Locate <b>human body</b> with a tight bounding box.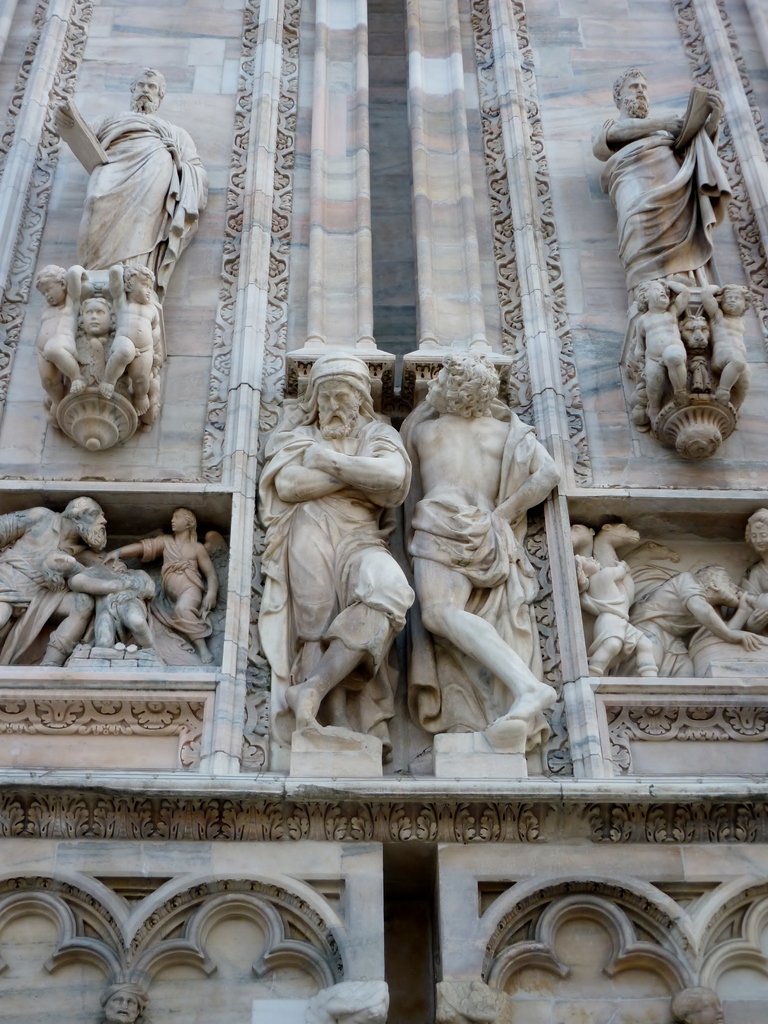
bbox=(381, 349, 567, 740).
